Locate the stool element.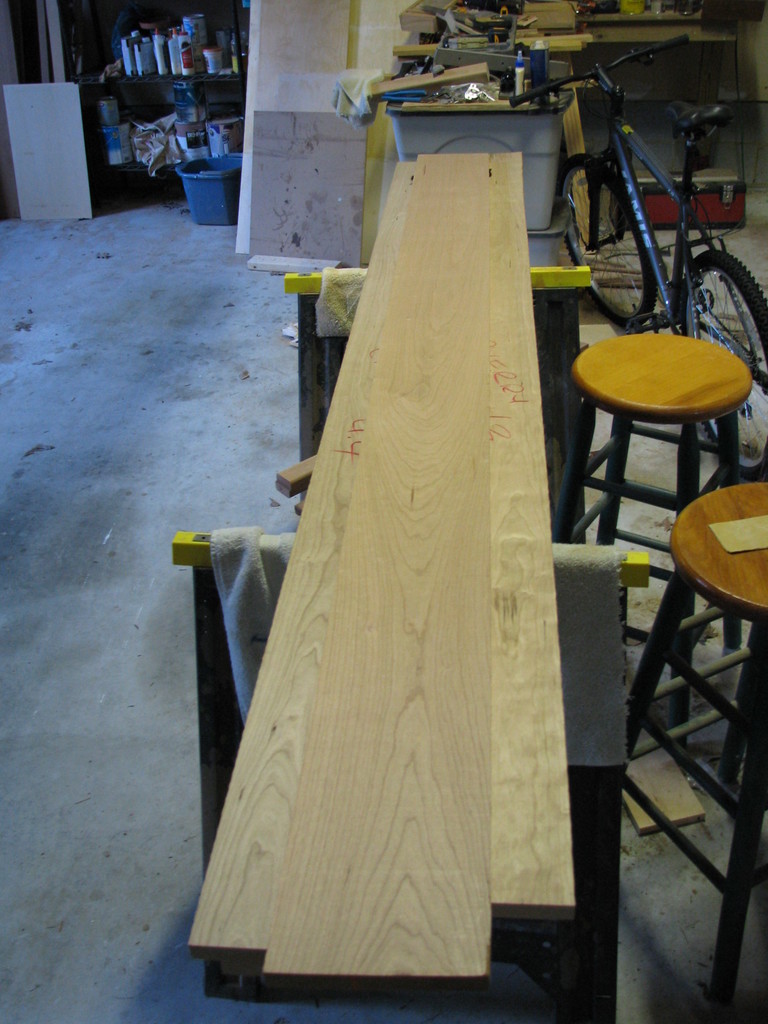
Element bbox: (x1=616, y1=476, x2=767, y2=1008).
